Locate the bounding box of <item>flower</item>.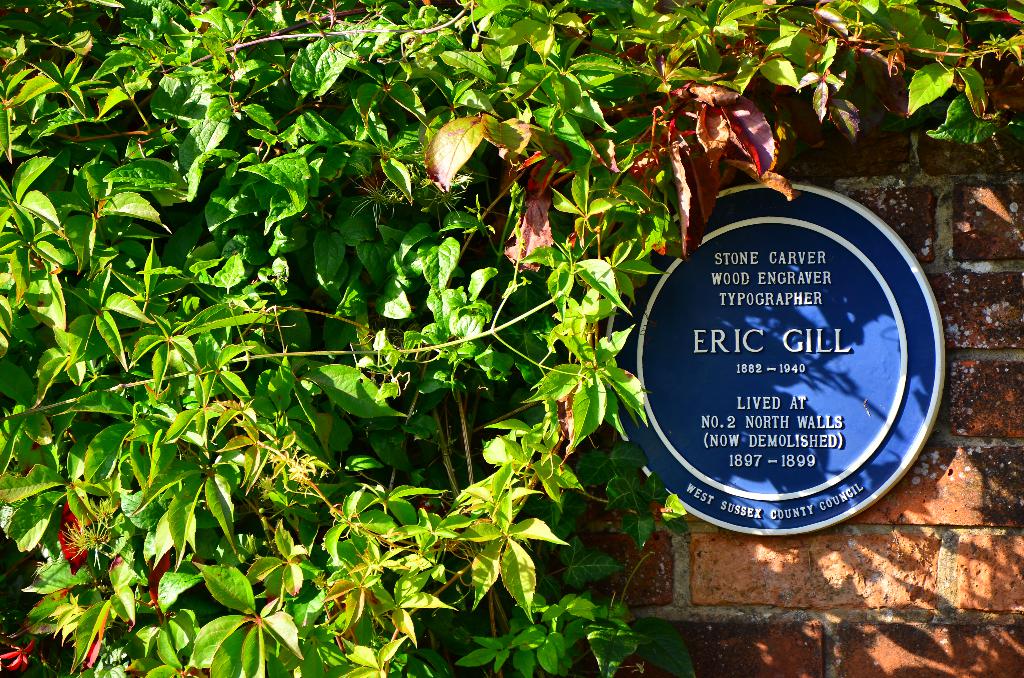
Bounding box: locate(0, 643, 33, 675).
